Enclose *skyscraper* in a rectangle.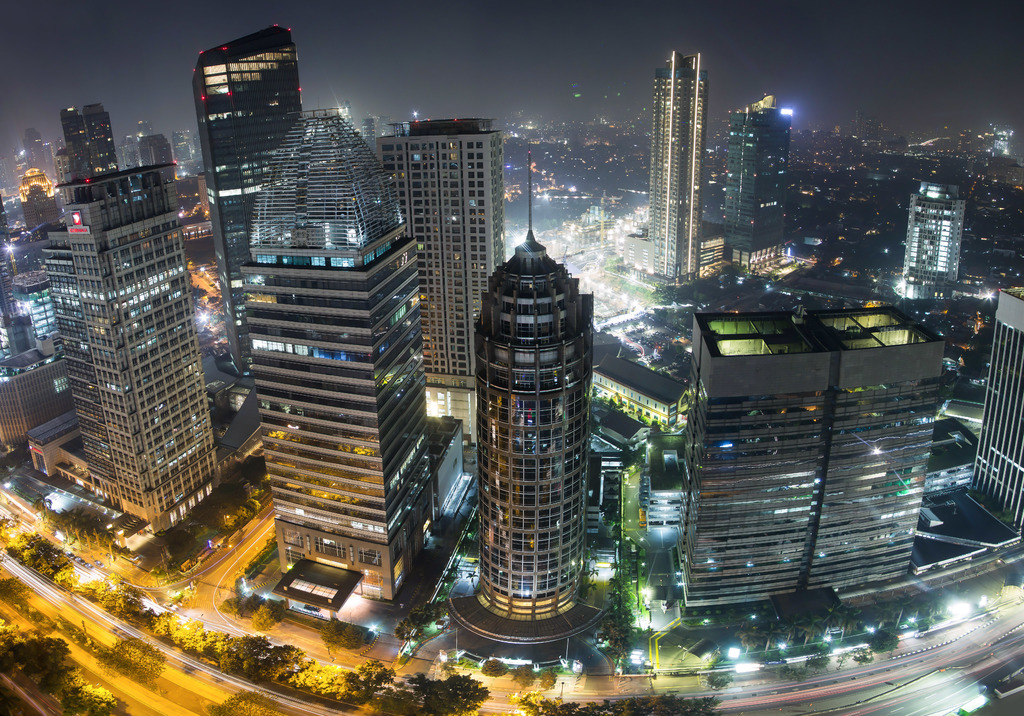
rect(375, 119, 506, 393).
